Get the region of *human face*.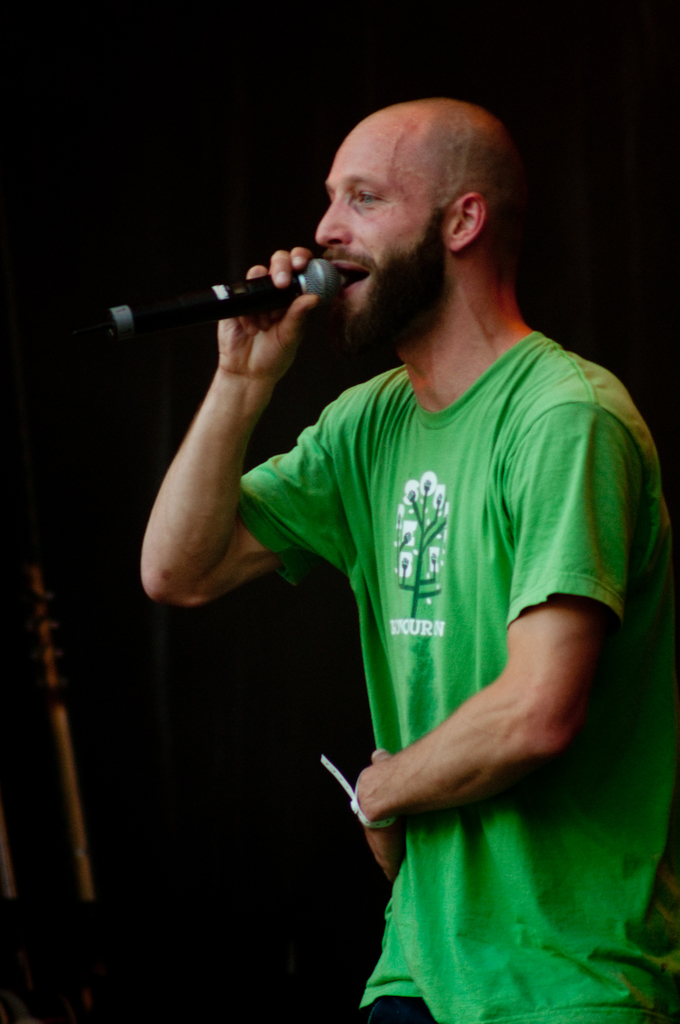
(315,121,449,355).
